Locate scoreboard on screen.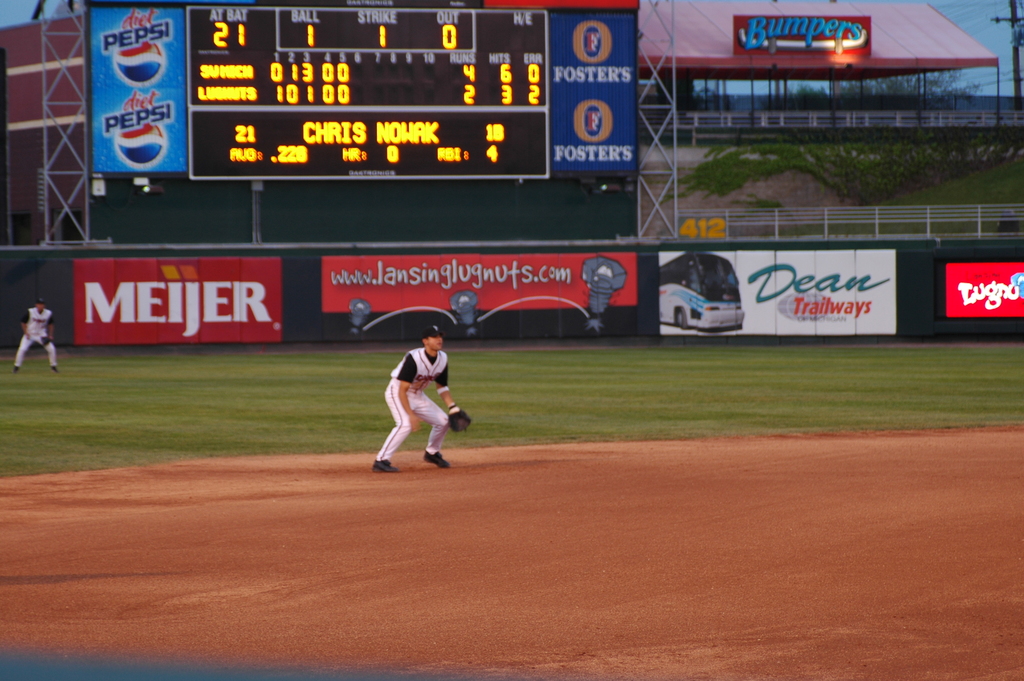
On screen at {"x1": 112, "y1": 23, "x2": 633, "y2": 218}.
